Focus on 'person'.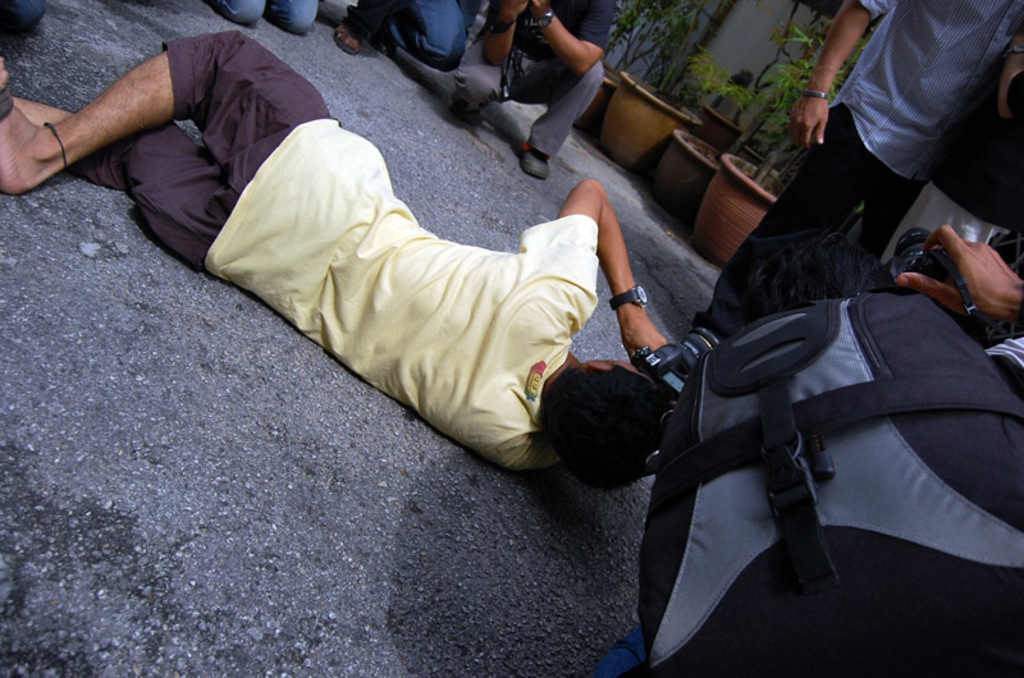
Focused at box(640, 223, 1023, 677).
